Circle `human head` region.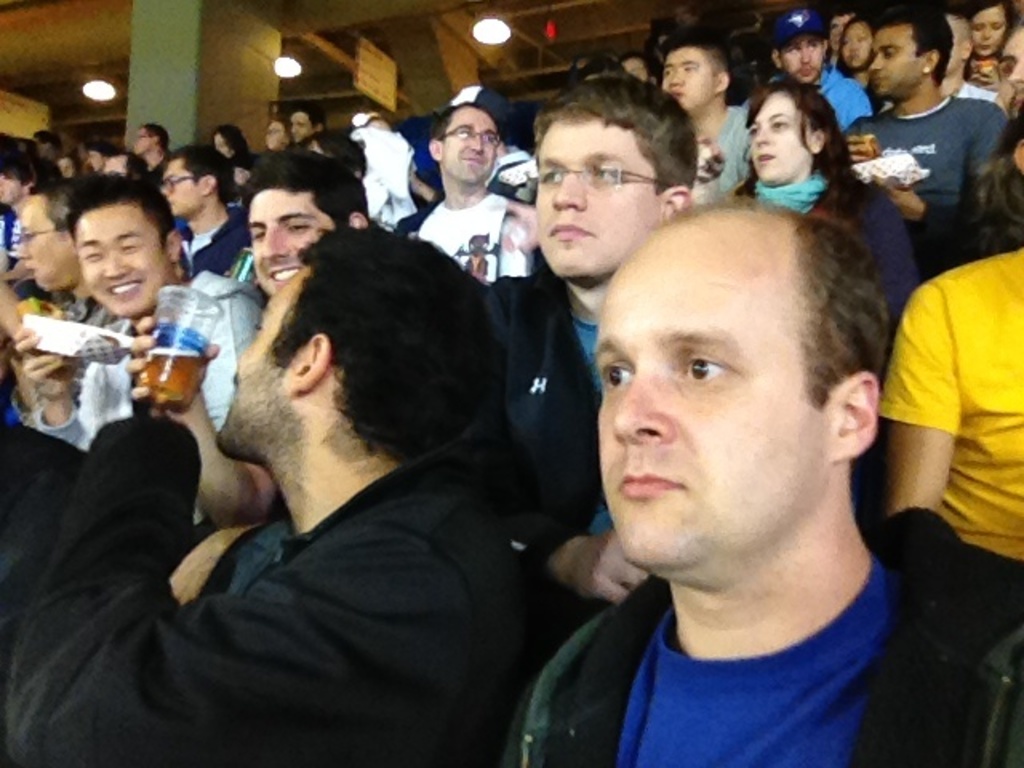
Region: crop(213, 222, 494, 458).
